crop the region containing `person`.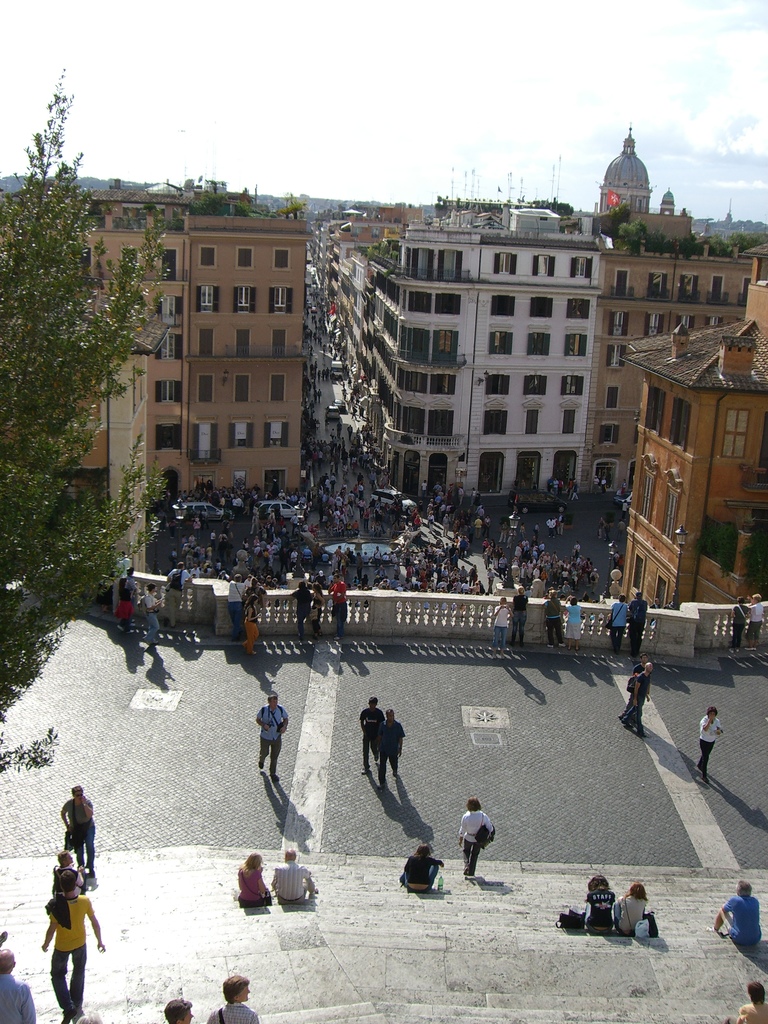
Crop region: 728, 988, 767, 1023.
